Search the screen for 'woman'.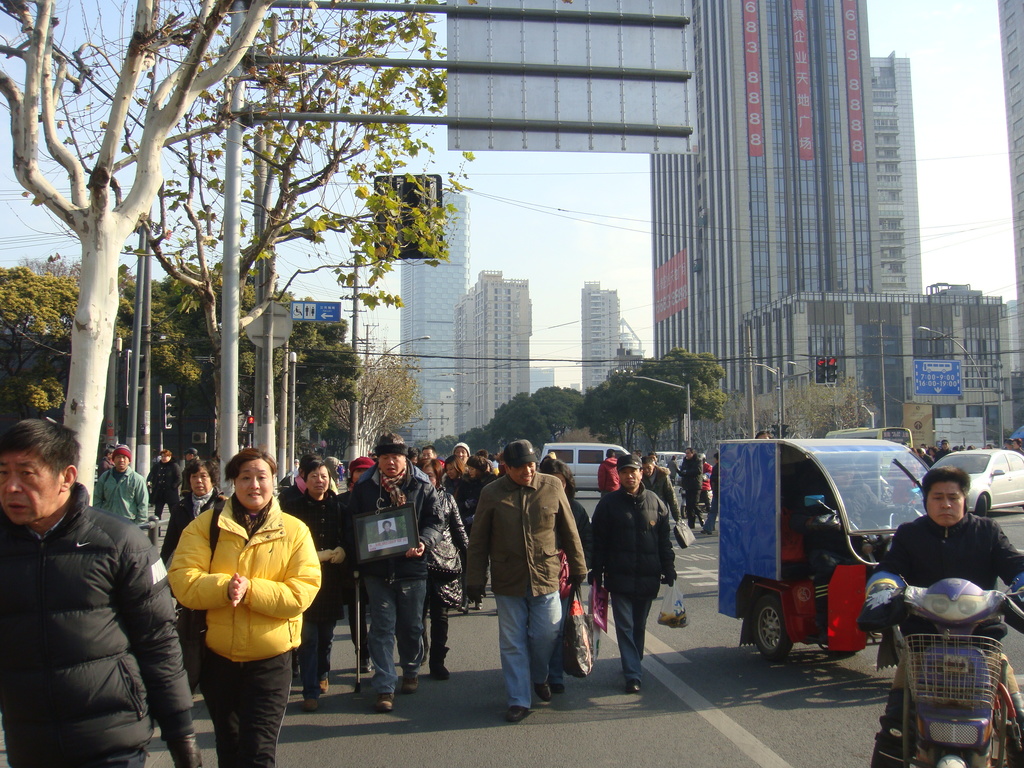
Found at crop(163, 460, 228, 703).
